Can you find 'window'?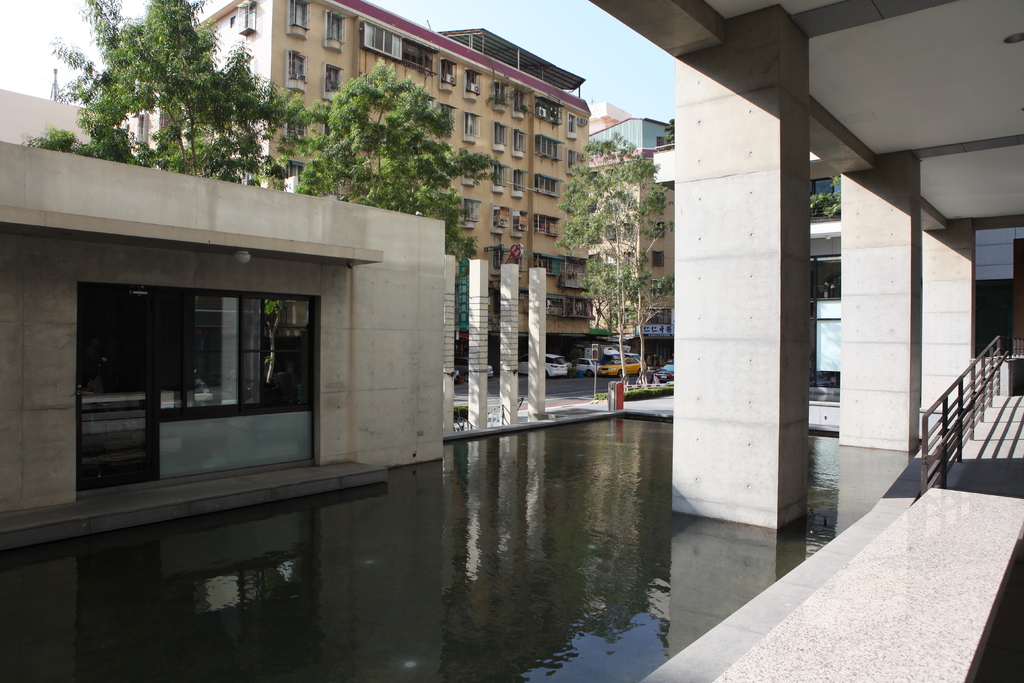
Yes, bounding box: bbox=[236, 0, 257, 39].
